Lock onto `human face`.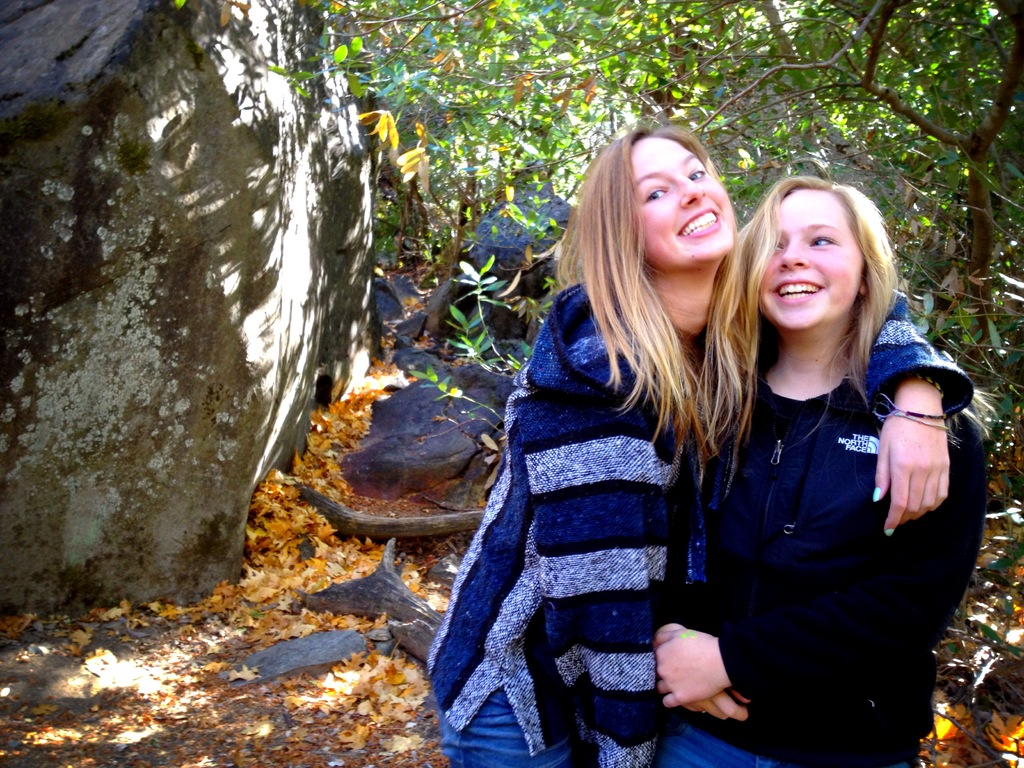
Locked: {"x1": 762, "y1": 189, "x2": 861, "y2": 333}.
